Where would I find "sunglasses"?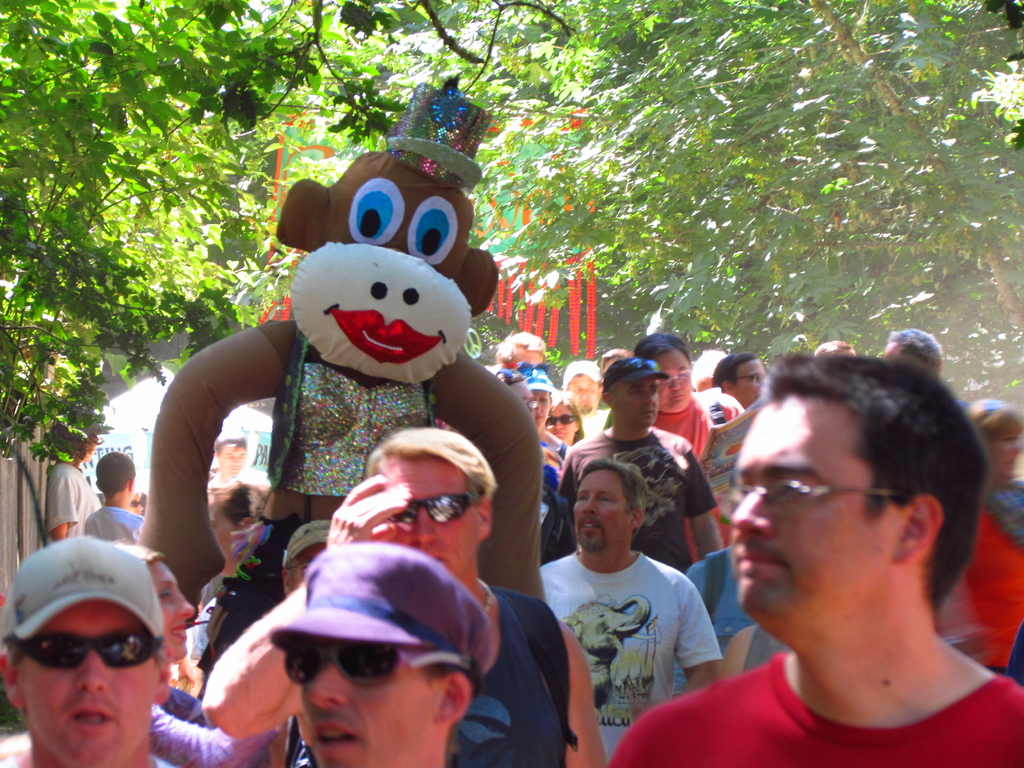
At bbox(282, 640, 472, 685).
